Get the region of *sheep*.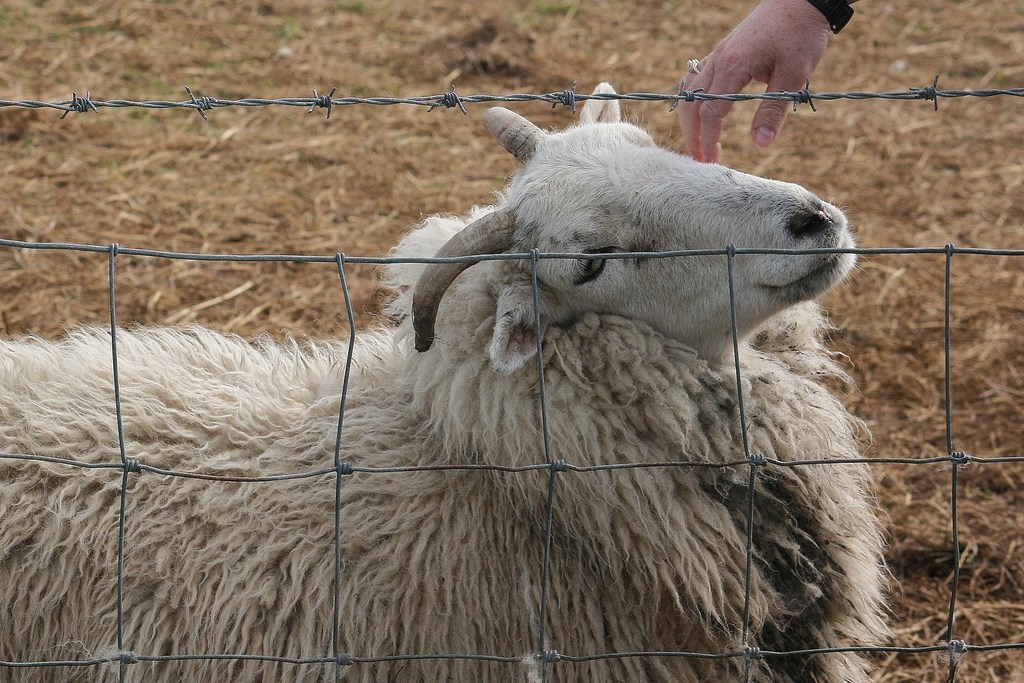
[left=0, top=78, right=901, bottom=682].
